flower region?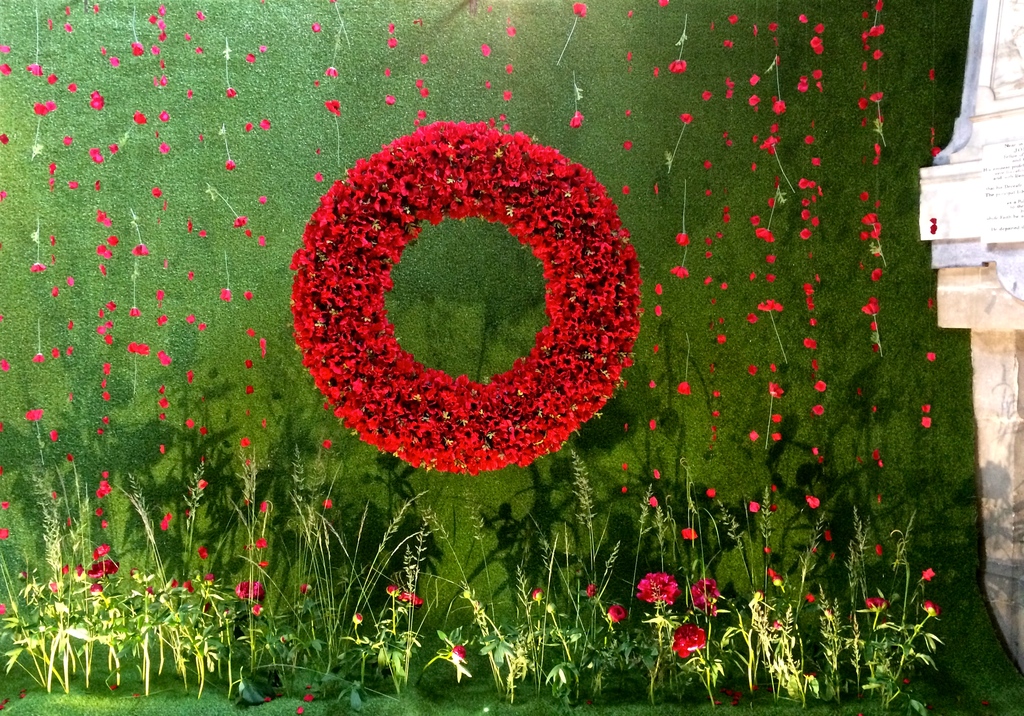
<bbox>251, 597, 261, 617</bbox>
